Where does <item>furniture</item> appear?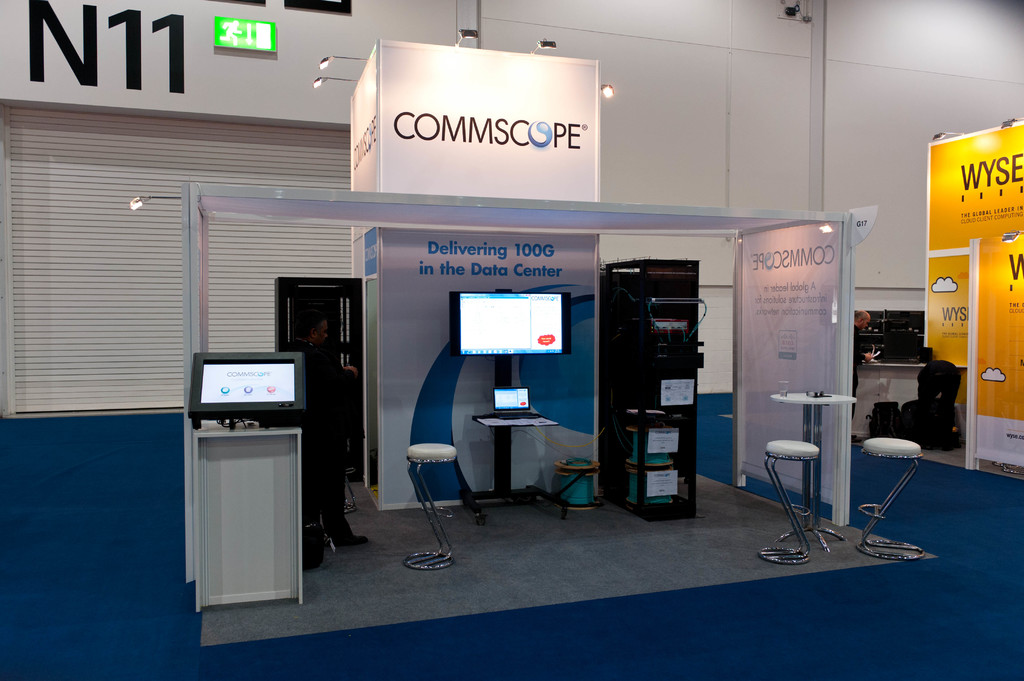
Appears at box(458, 357, 572, 522).
